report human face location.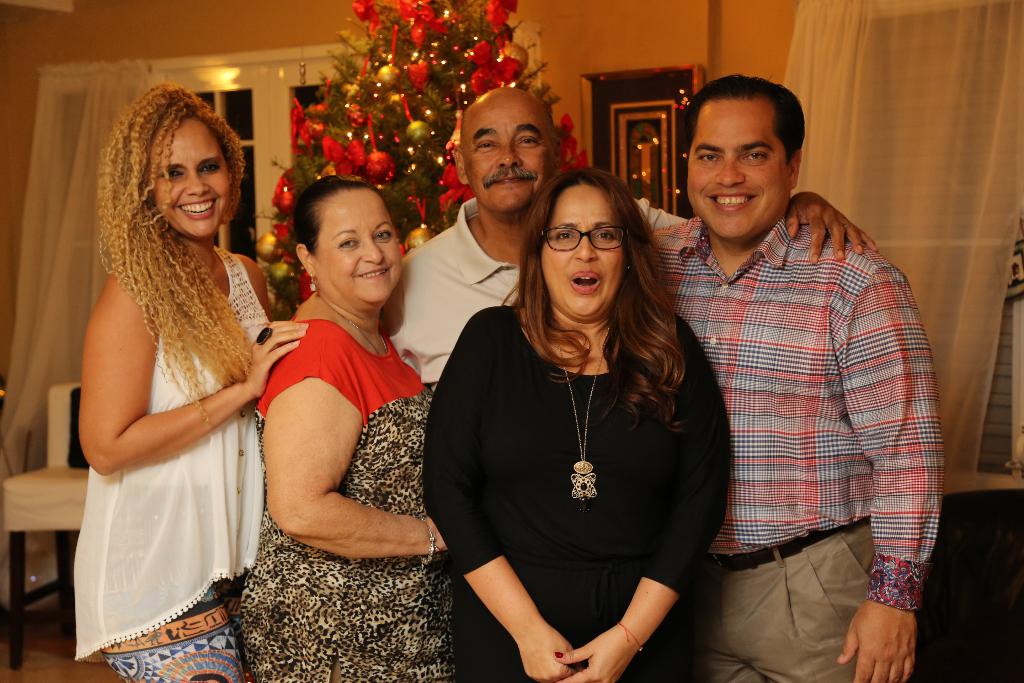
Report: x1=688, y1=97, x2=792, y2=242.
